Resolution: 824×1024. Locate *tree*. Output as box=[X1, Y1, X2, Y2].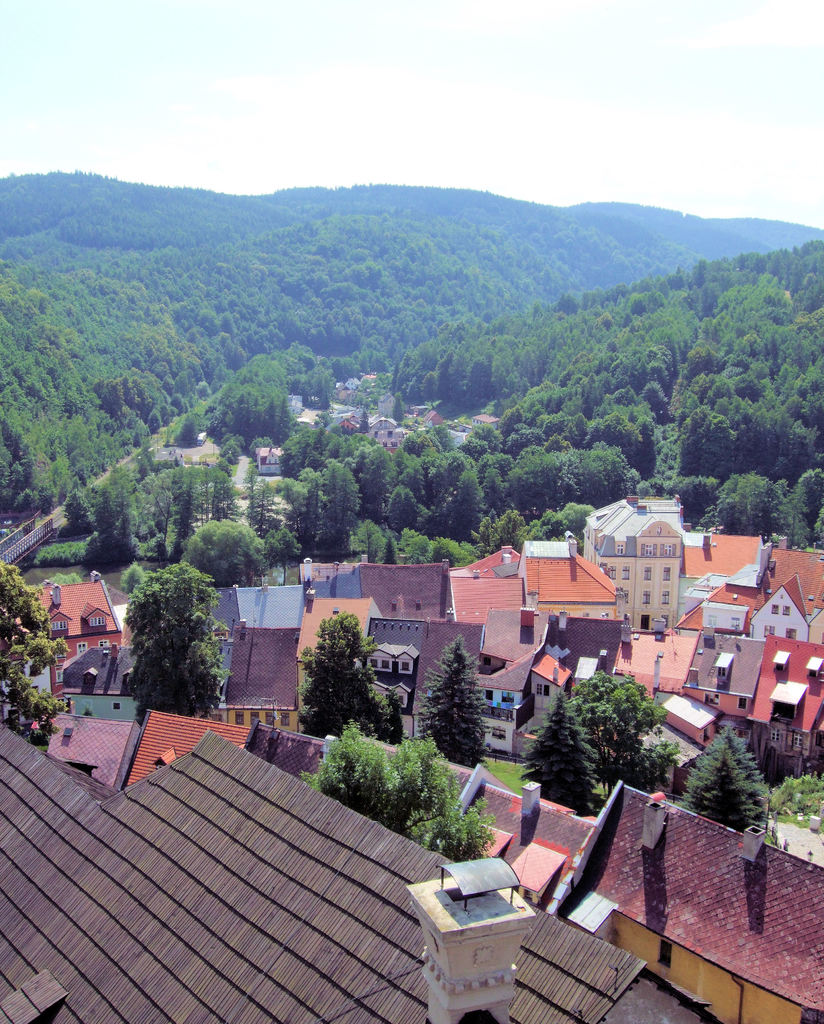
box=[367, 449, 416, 523].
